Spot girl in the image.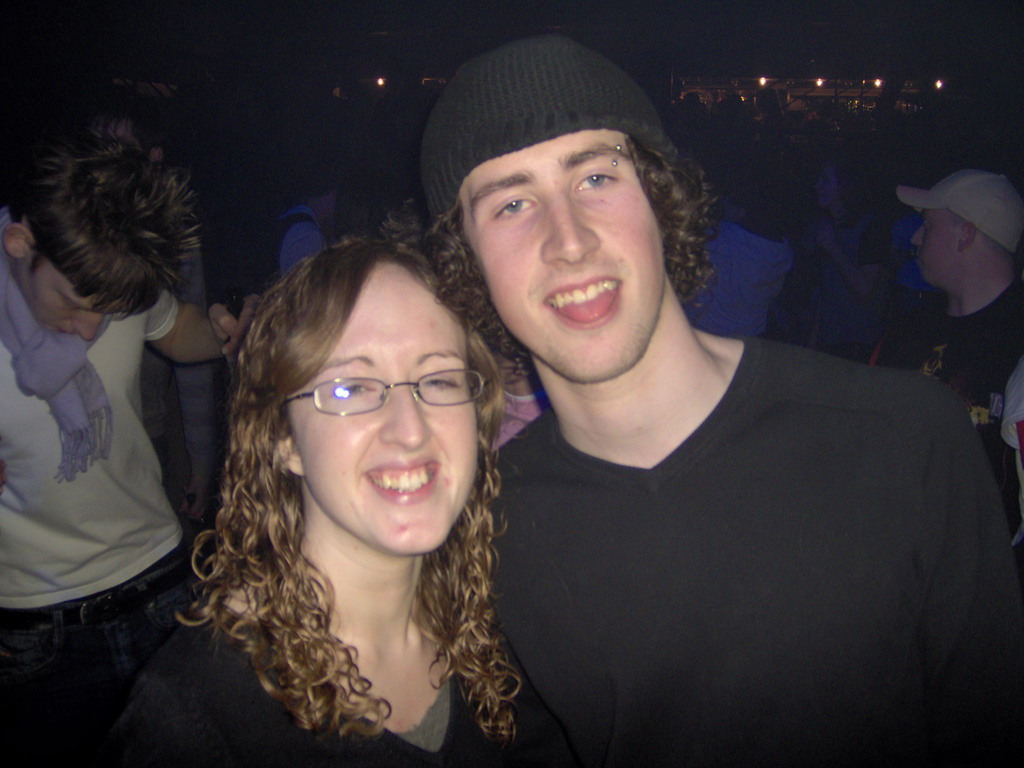
girl found at rect(109, 233, 518, 767).
